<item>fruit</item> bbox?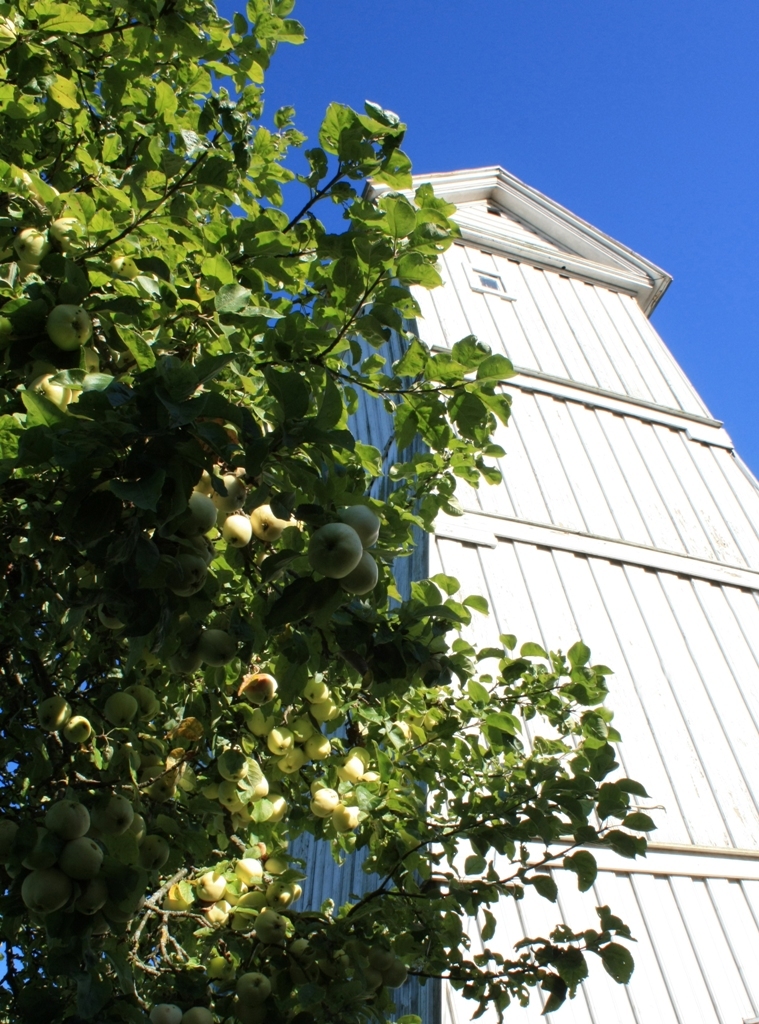
region(12, 226, 52, 266)
